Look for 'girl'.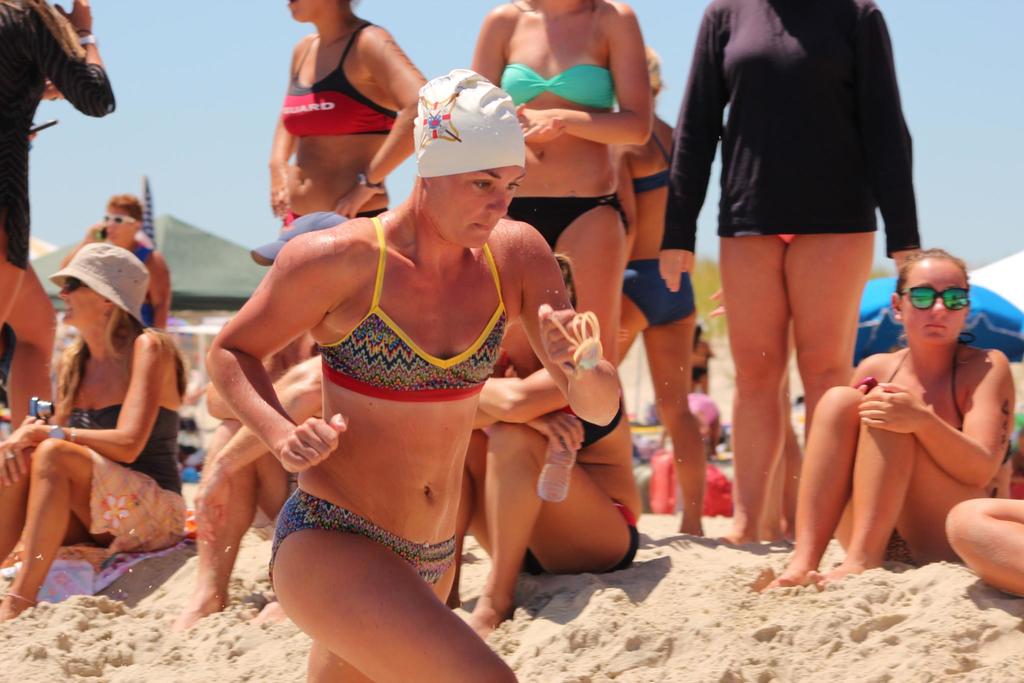
Found: (left=769, top=245, right=1016, bottom=593).
